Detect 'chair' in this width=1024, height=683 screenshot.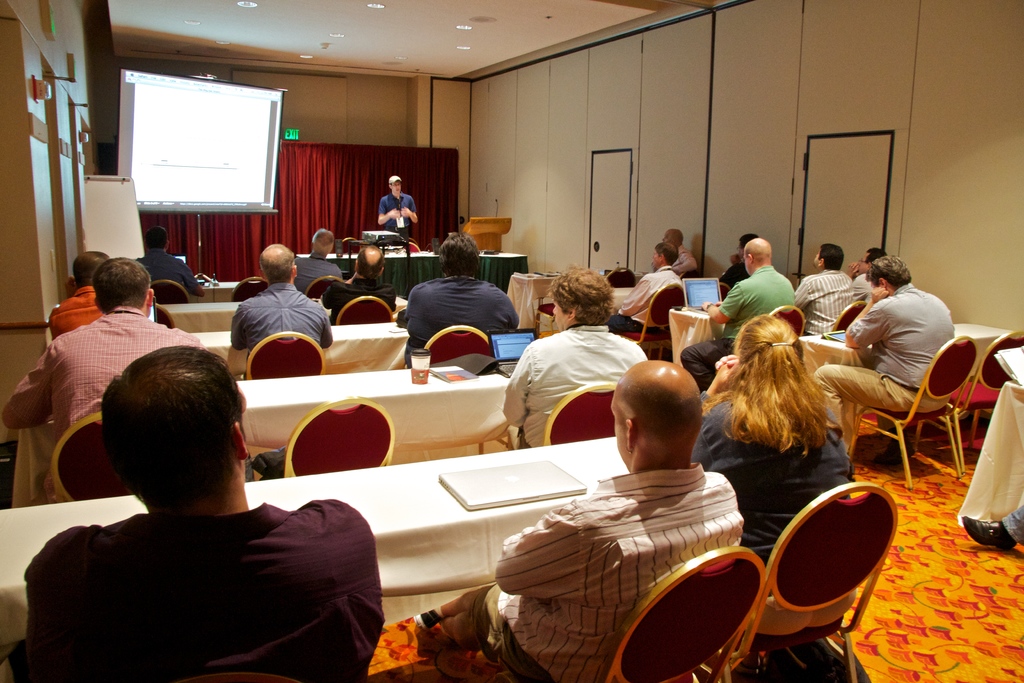
Detection: rect(281, 394, 398, 477).
